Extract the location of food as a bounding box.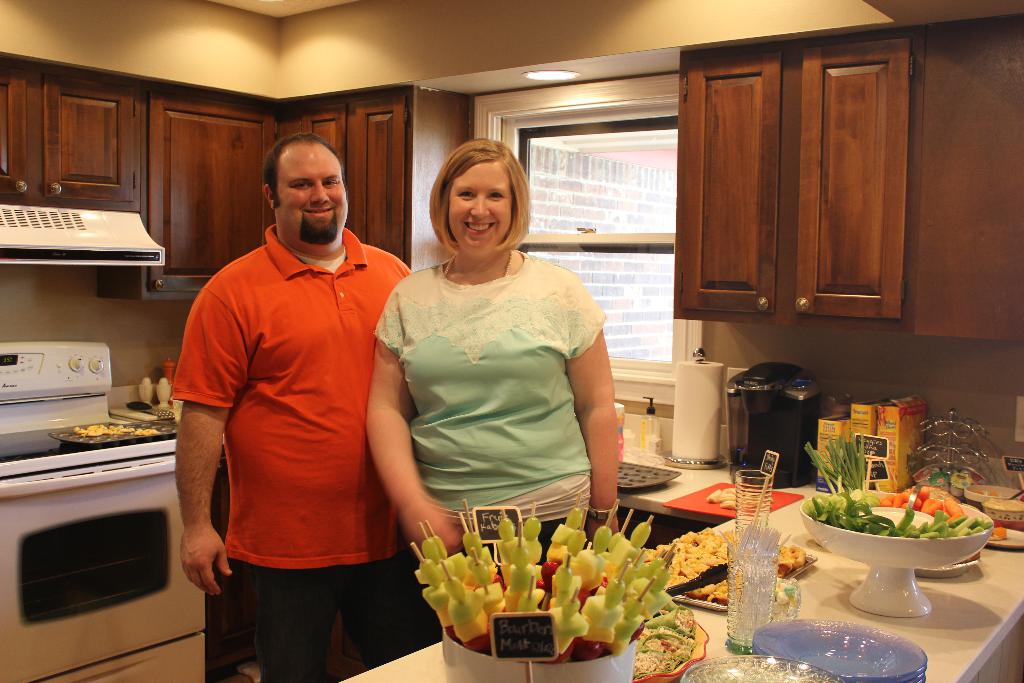
select_region(413, 557, 458, 645).
